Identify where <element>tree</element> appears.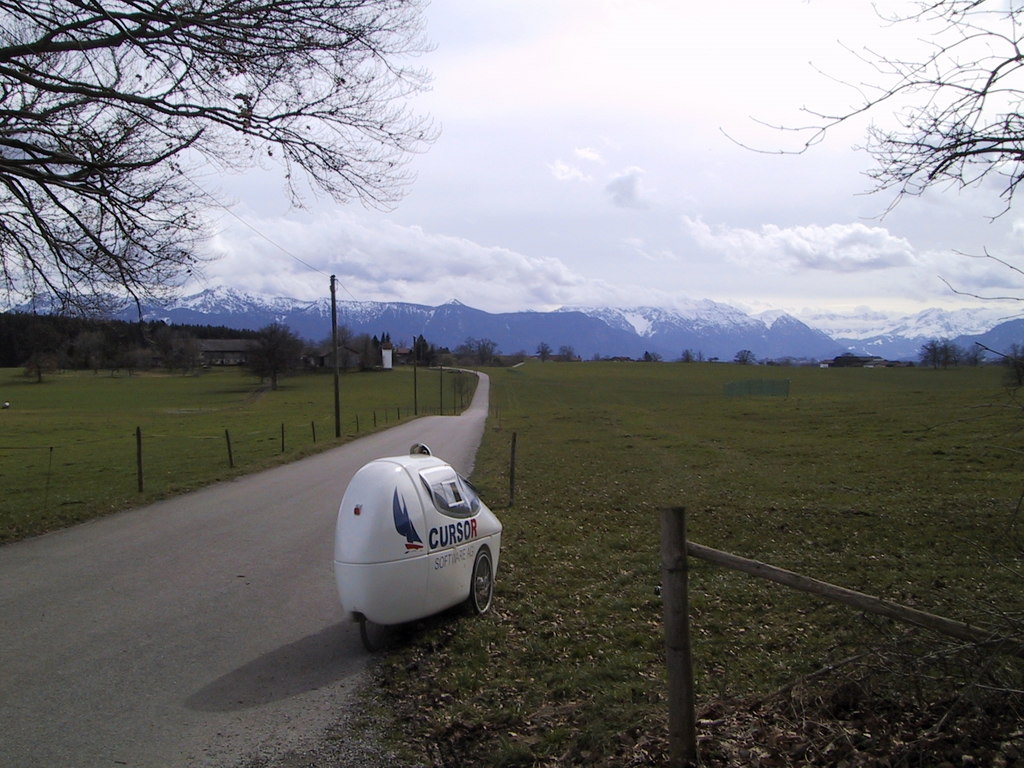
Appears at {"x1": 712, "y1": 0, "x2": 1023, "y2": 317}.
